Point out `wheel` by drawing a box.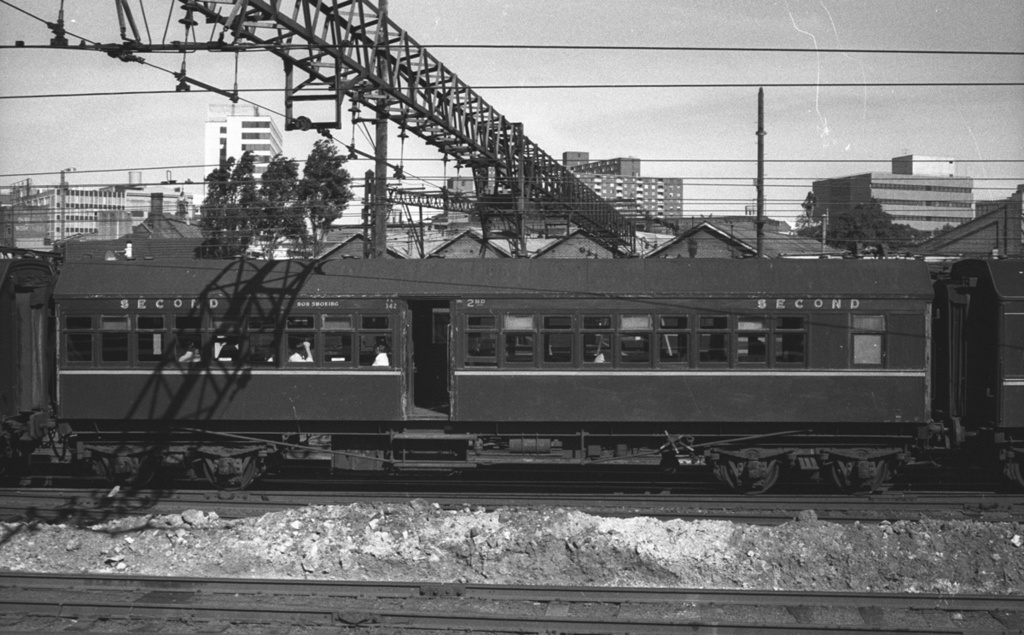
{"x1": 1004, "y1": 451, "x2": 1023, "y2": 492}.
